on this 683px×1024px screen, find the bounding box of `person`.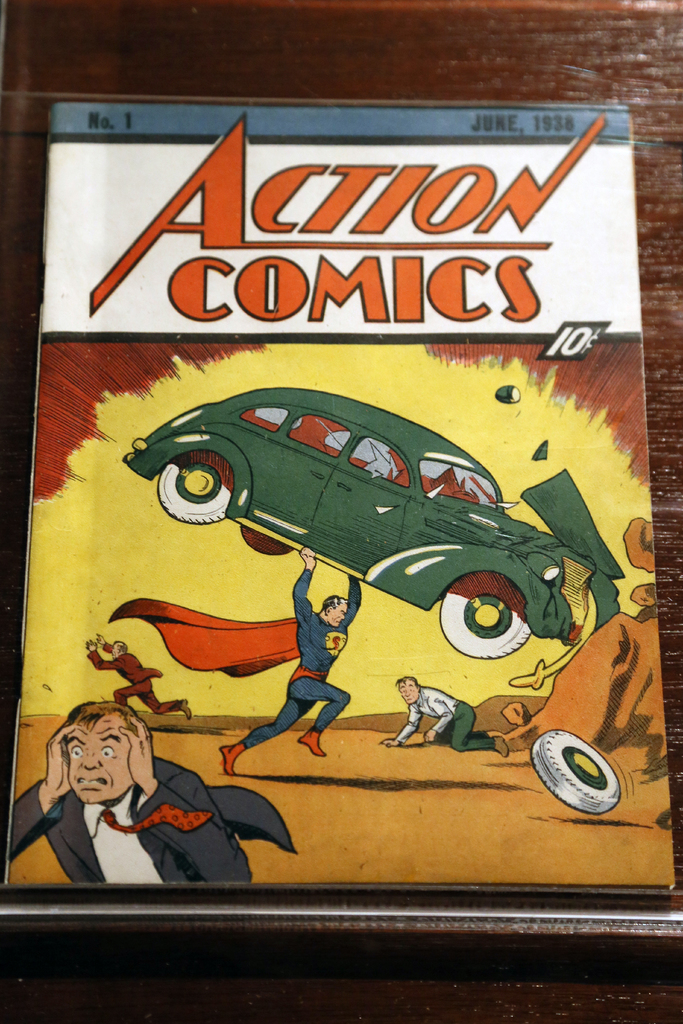
Bounding box: 0, 701, 300, 888.
